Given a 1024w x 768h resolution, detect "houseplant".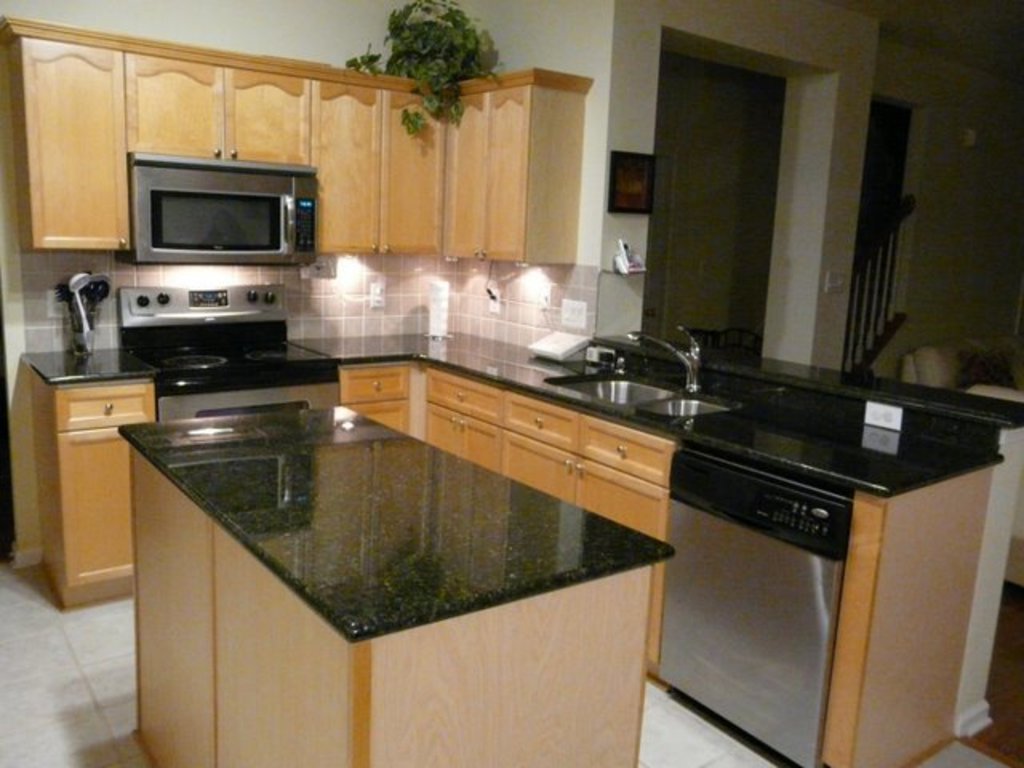
x1=336, y1=0, x2=491, y2=146.
